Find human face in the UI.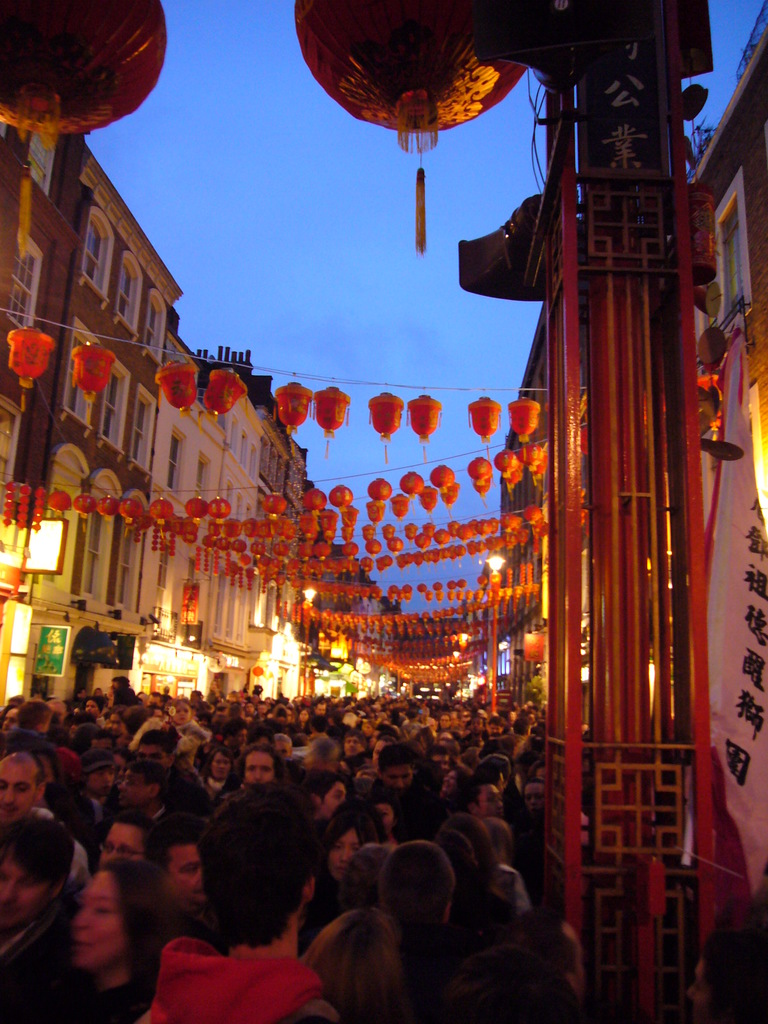
UI element at [42,714,51,733].
